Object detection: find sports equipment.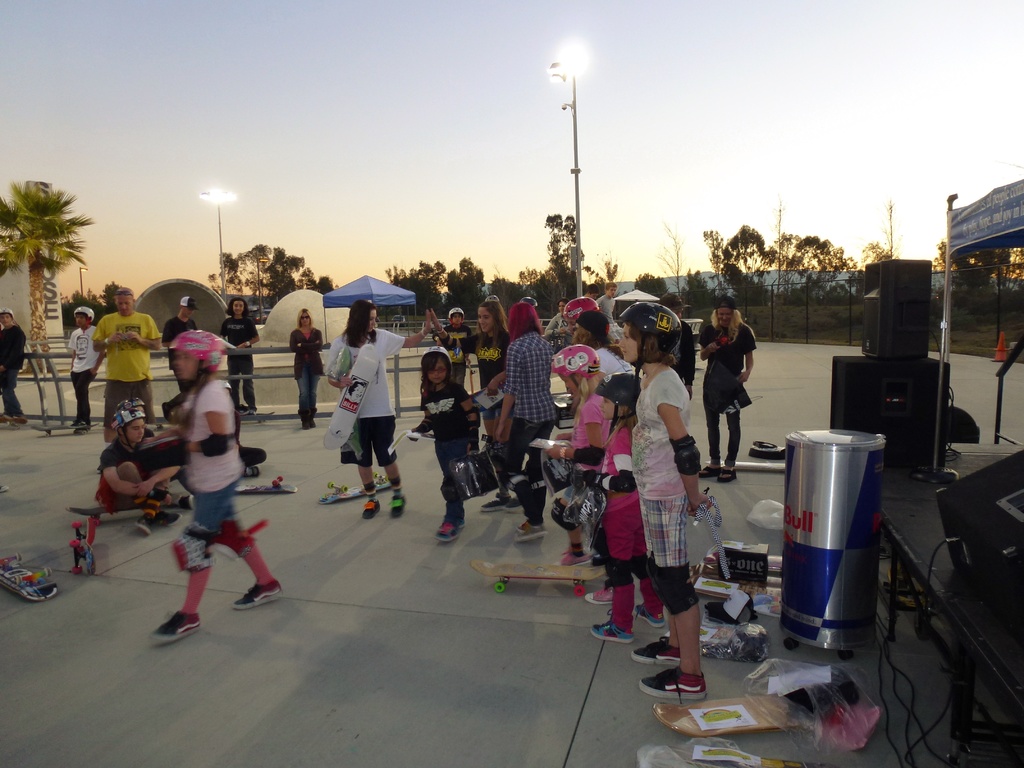
bbox(389, 494, 406, 516).
